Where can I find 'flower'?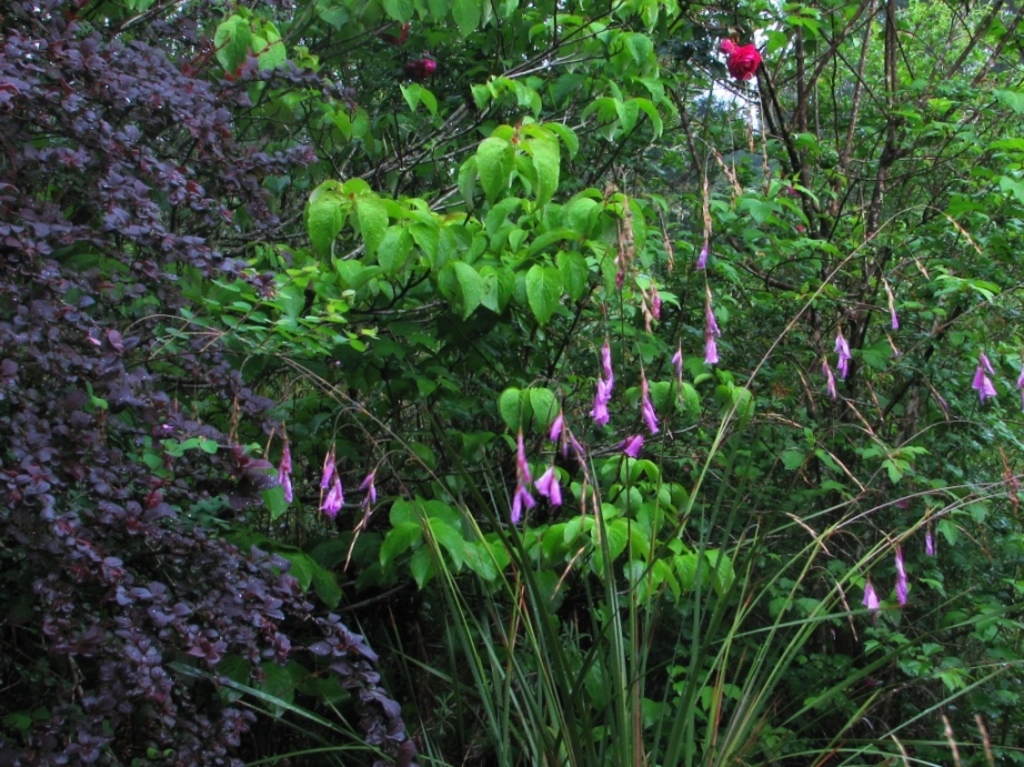
You can find it at box(840, 333, 851, 364).
